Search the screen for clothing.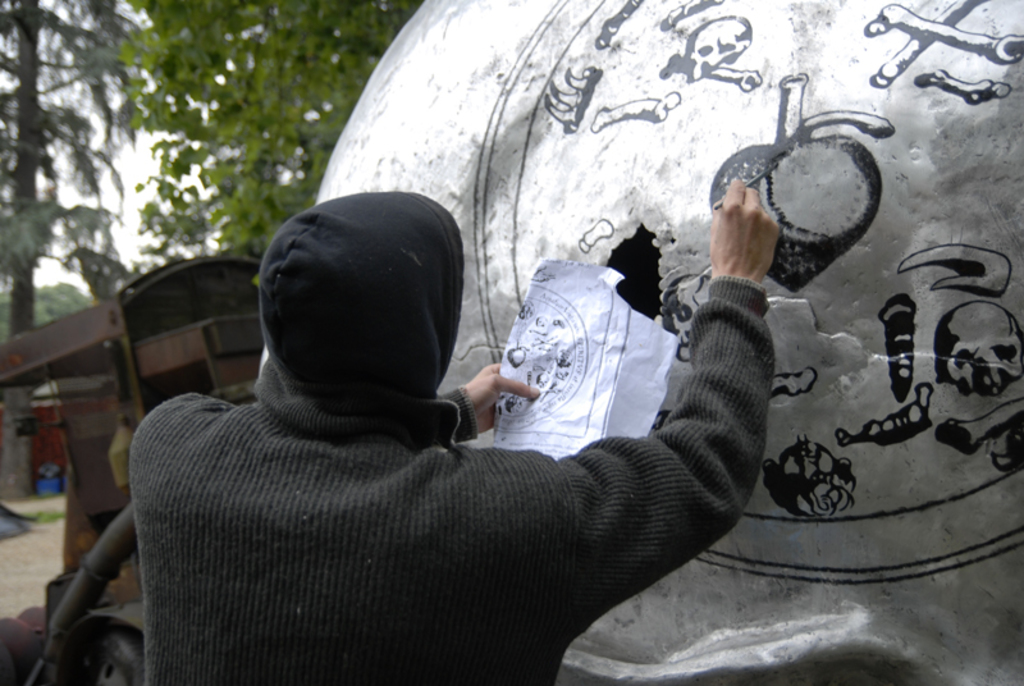
Found at {"x1": 127, "y1": 192, "x2": 773, "y2": 685}.
